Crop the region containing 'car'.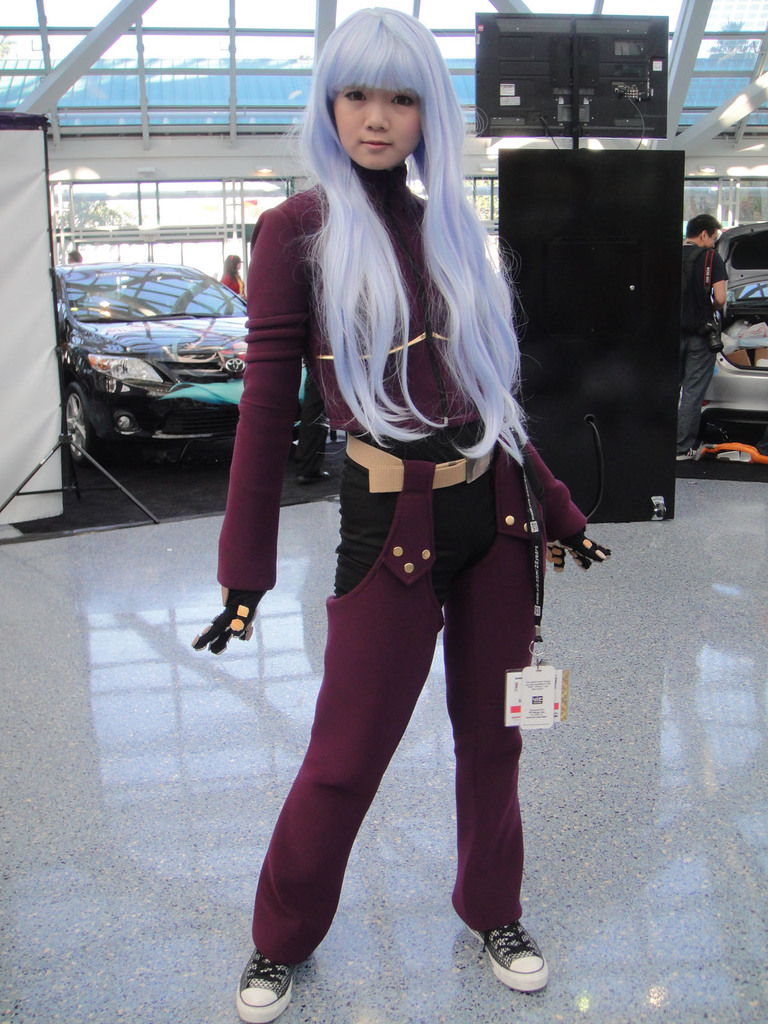
Crop region: bbox=[59, 265, 307, 466].
